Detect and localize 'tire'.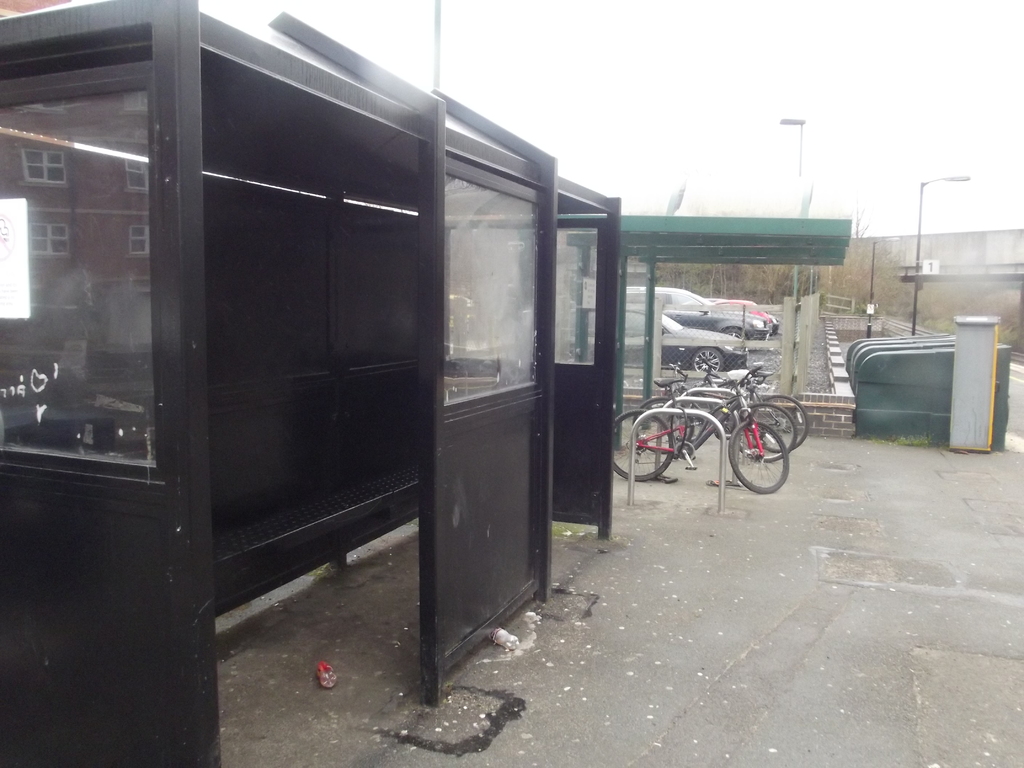
Localized at locate(728, 421, 787, 493).
